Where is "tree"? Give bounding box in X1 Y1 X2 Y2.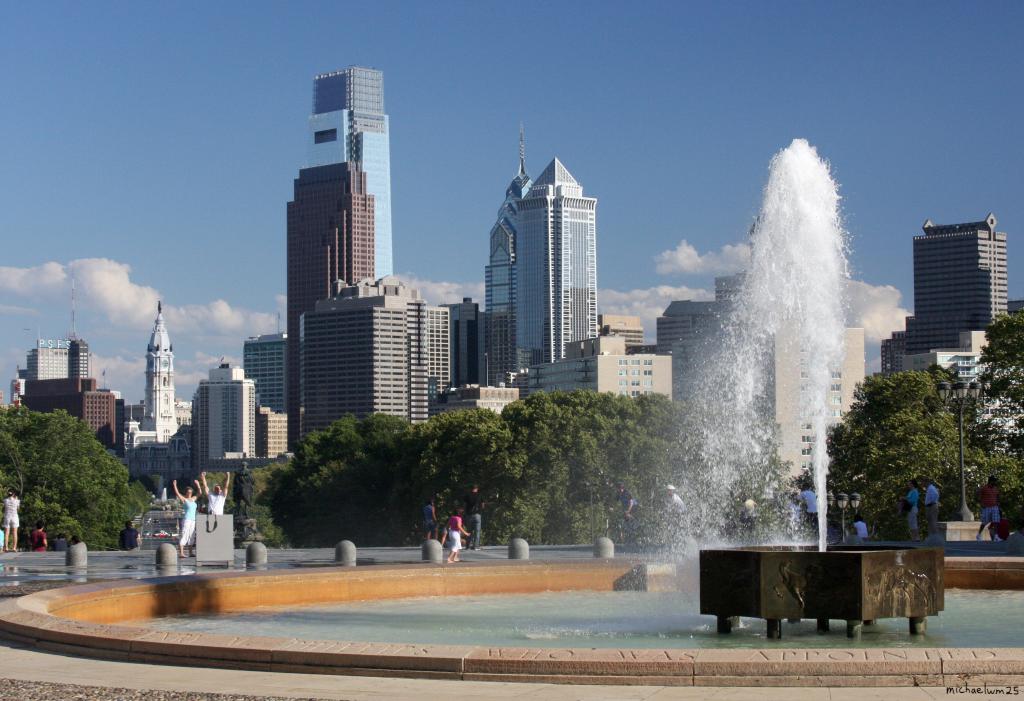
555 391 689 549.
